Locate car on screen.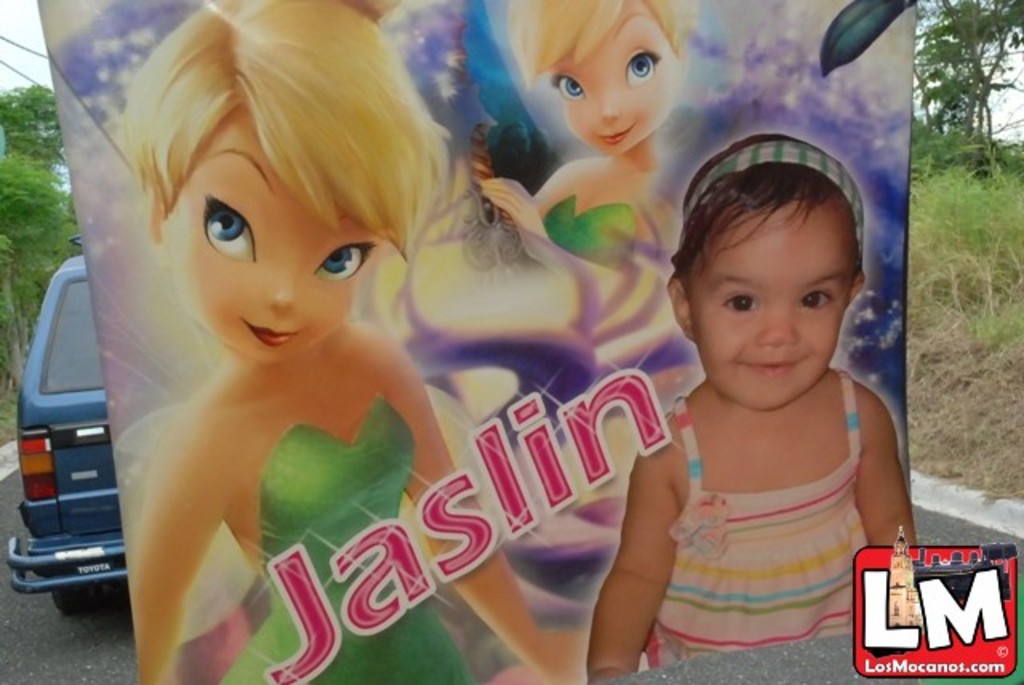
On screen at x1=6, y1=245, x2=155, y2=642.
